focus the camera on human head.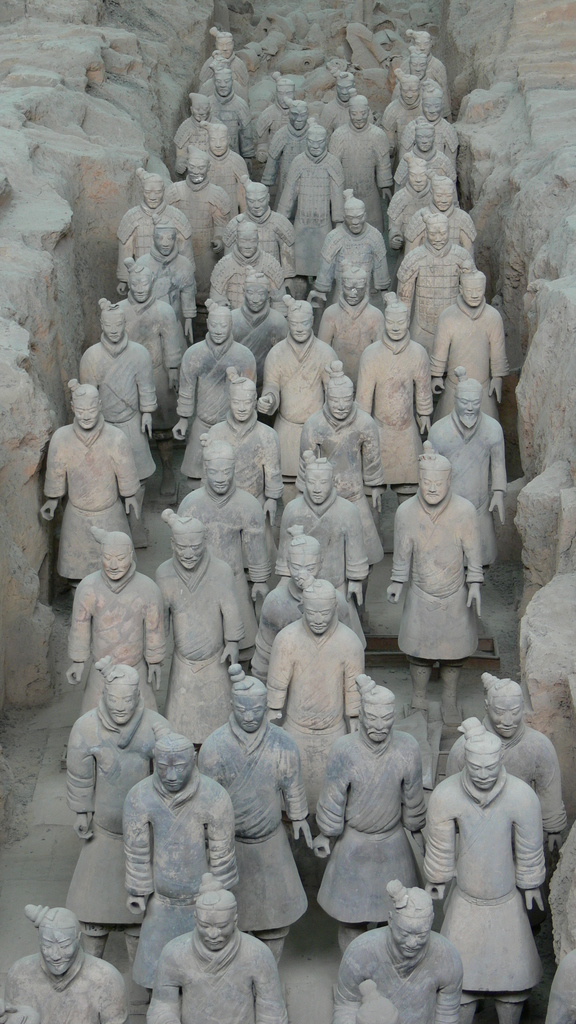
Focus region: Rect(322, 376, 353, 419).
